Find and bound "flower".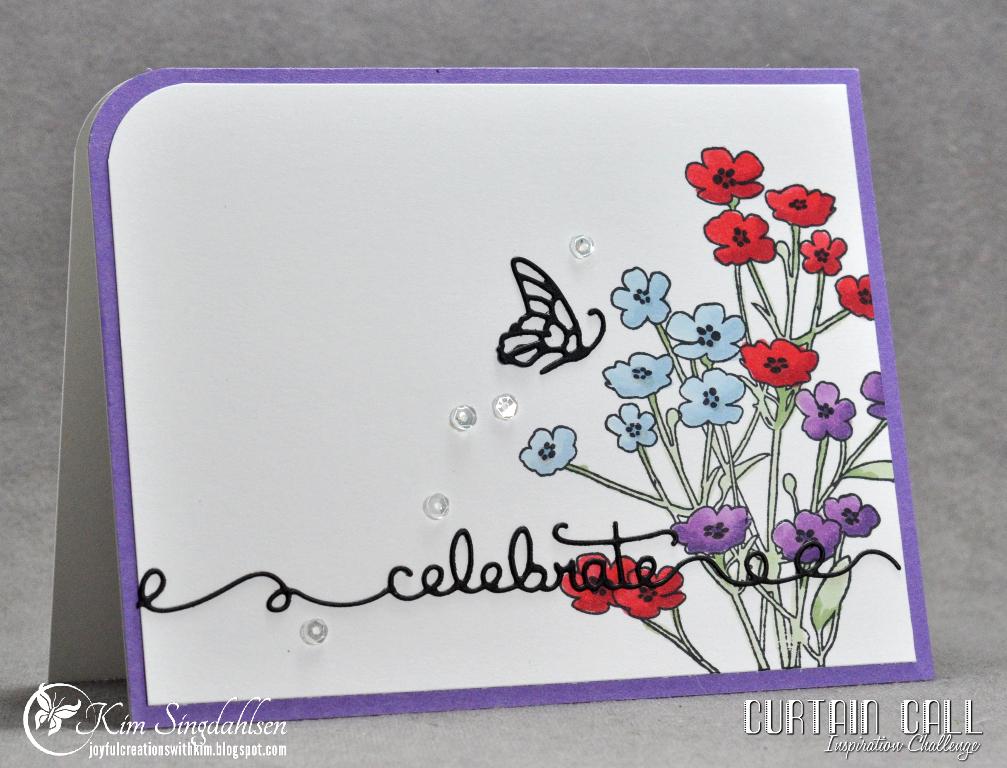
Bound: [left=679, top=370, right=750, bottom=434].
